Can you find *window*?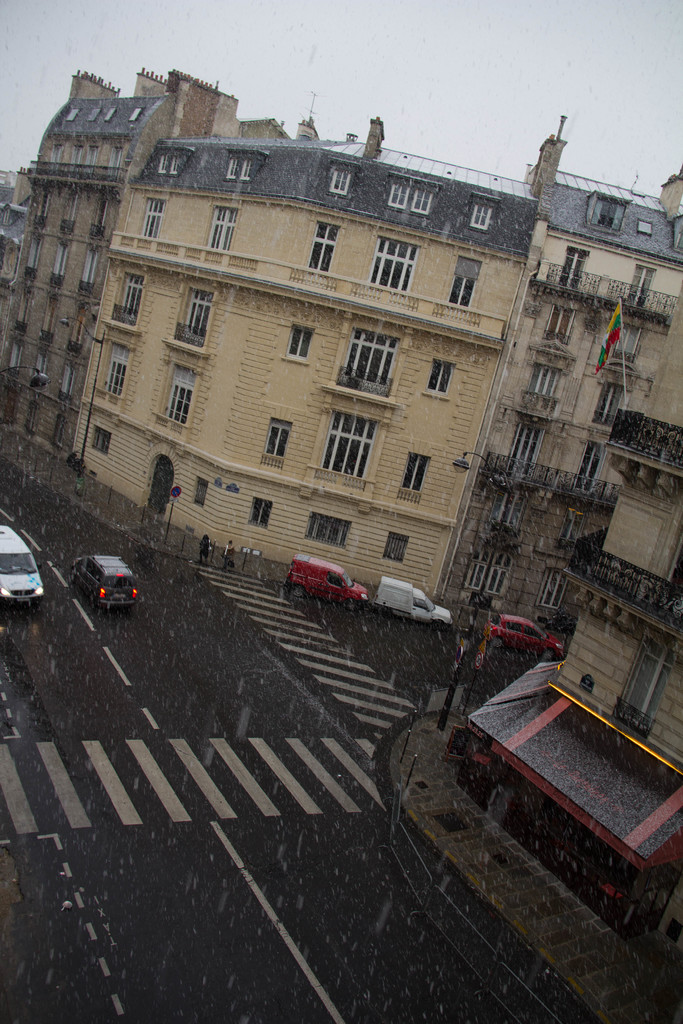
Yes, bounding box: detection(226, 161, 243, 179).
